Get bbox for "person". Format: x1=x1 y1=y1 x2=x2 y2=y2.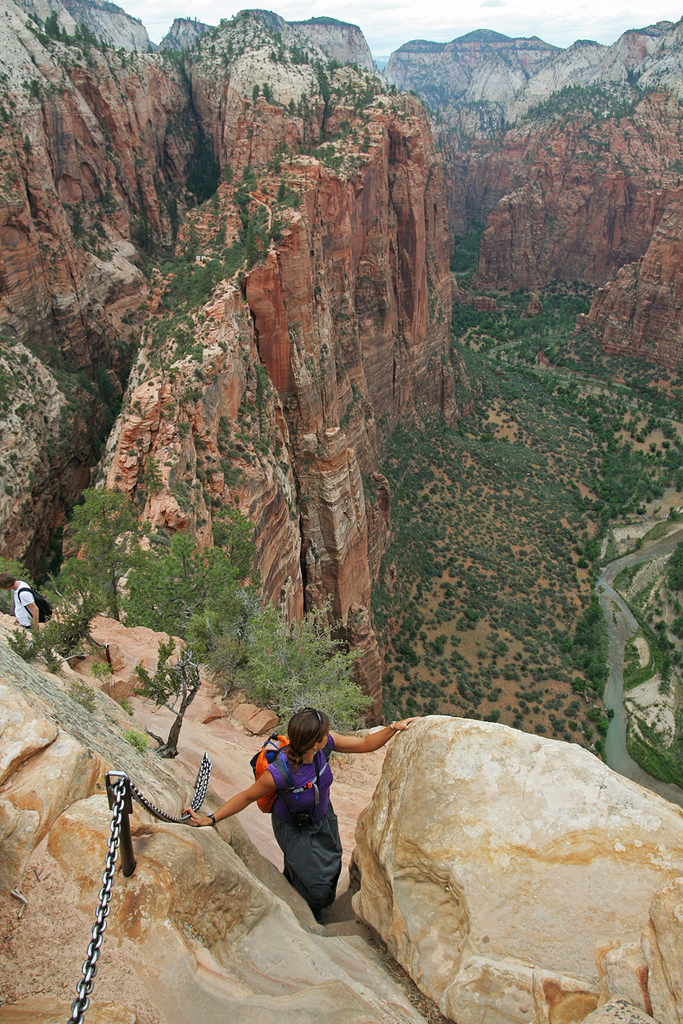
x1=0 y1=568 x2=58 y2=666.
